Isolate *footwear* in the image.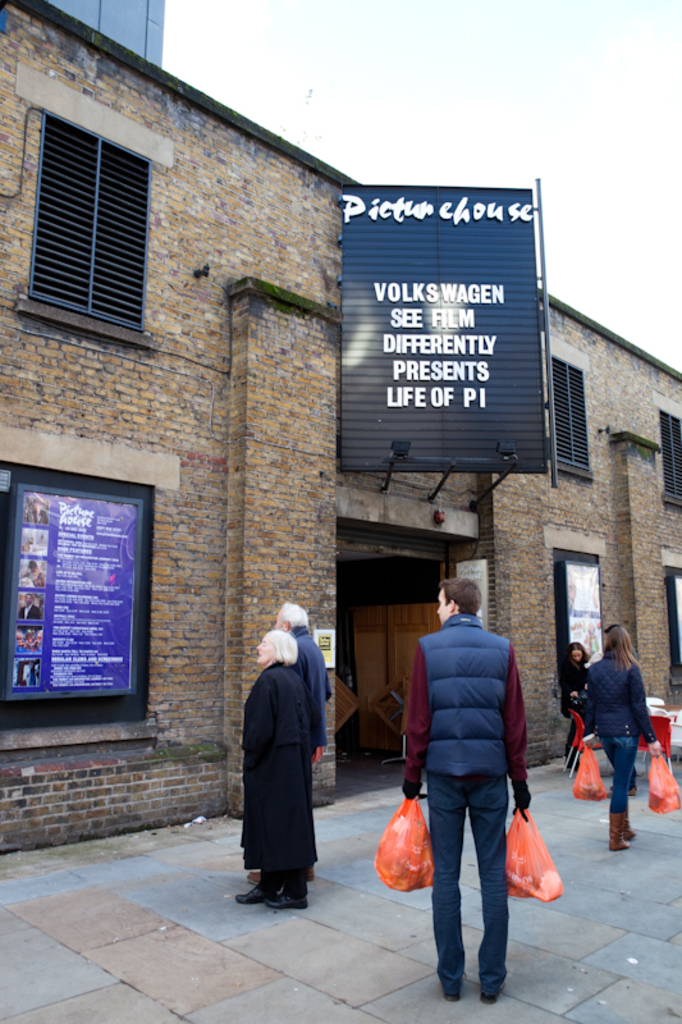
Isolated region: {"x1": 235, "y1": 876, "x2": 282, "y2": 902}.
